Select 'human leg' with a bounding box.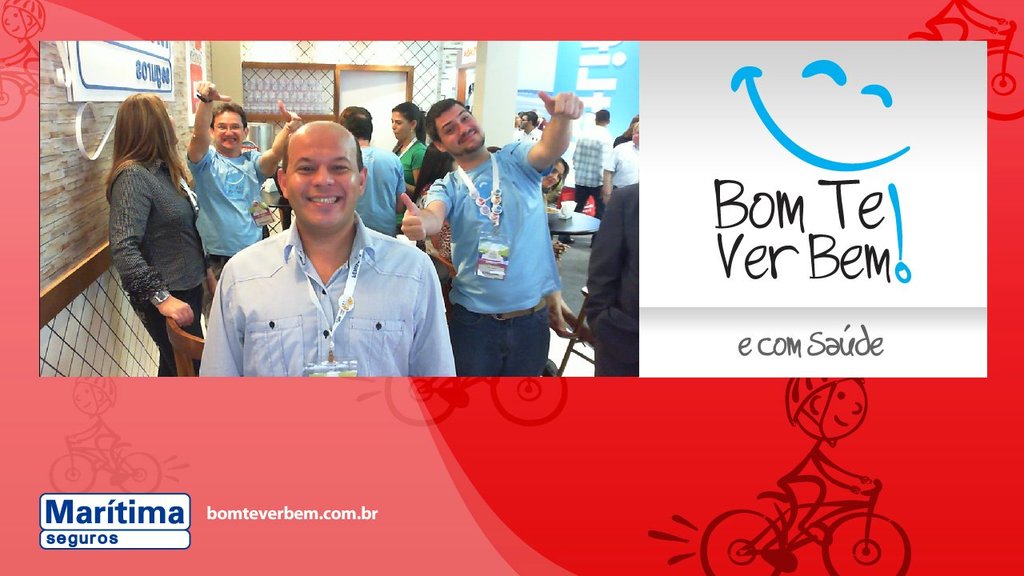
[left=505, top=305, right=552, bottom=377].
